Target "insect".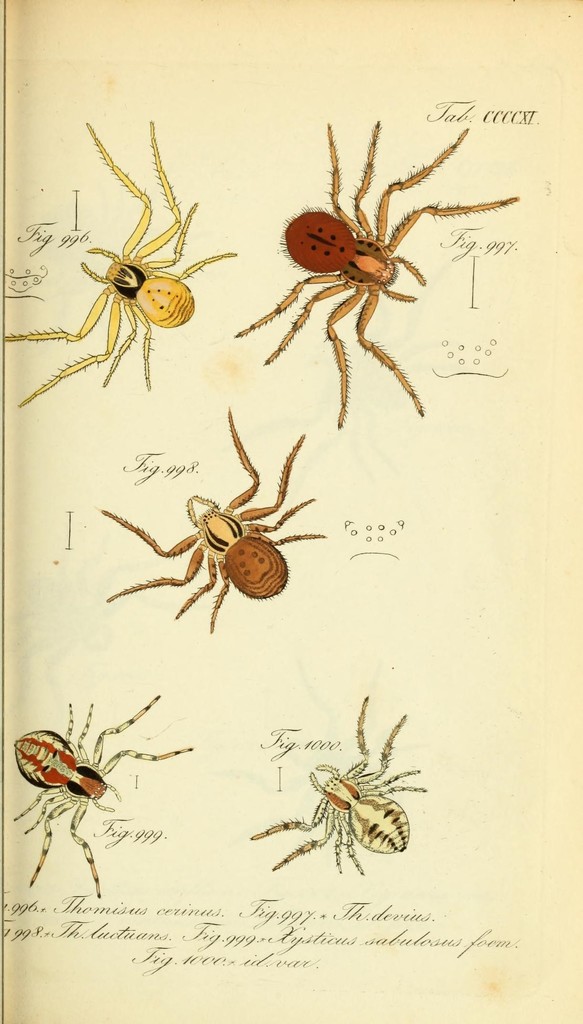
Target region: select_region(226, 116, 522, 428).
